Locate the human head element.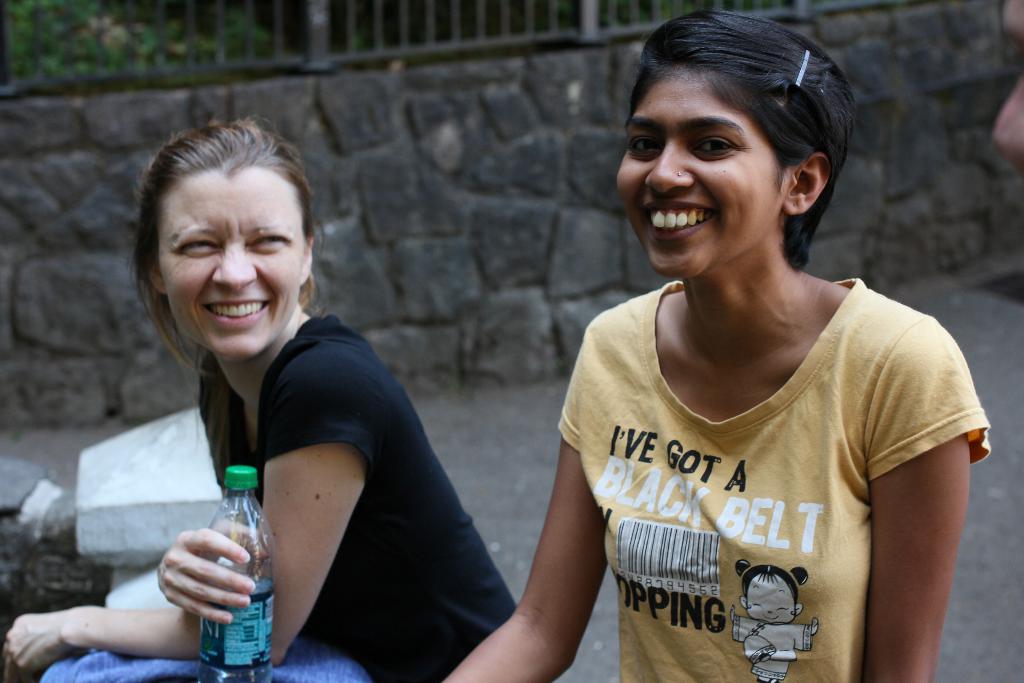
Element bbox: (986,0,1023,173).
